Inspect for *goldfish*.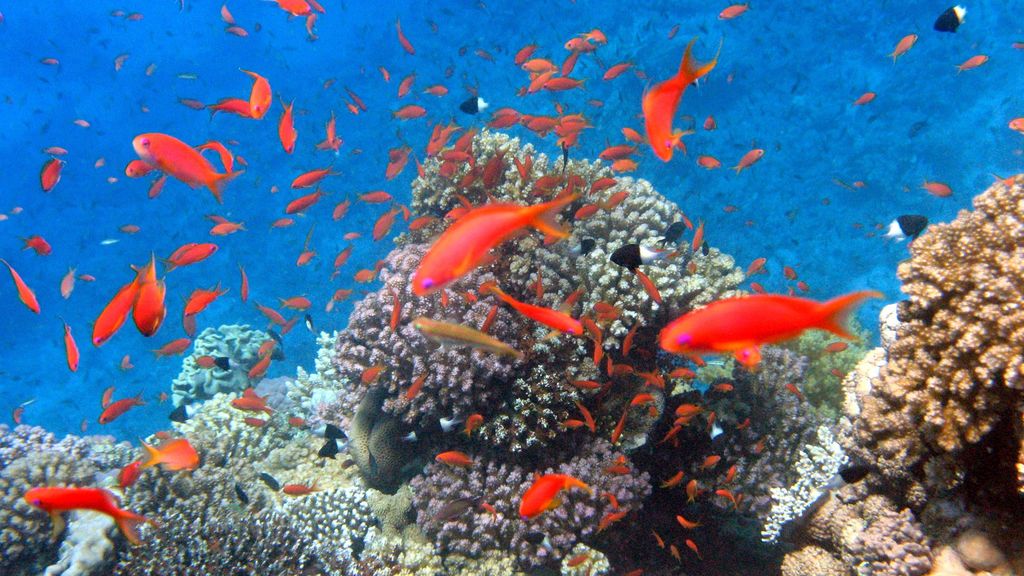
Inspection: [170, 238, 196, 258].
